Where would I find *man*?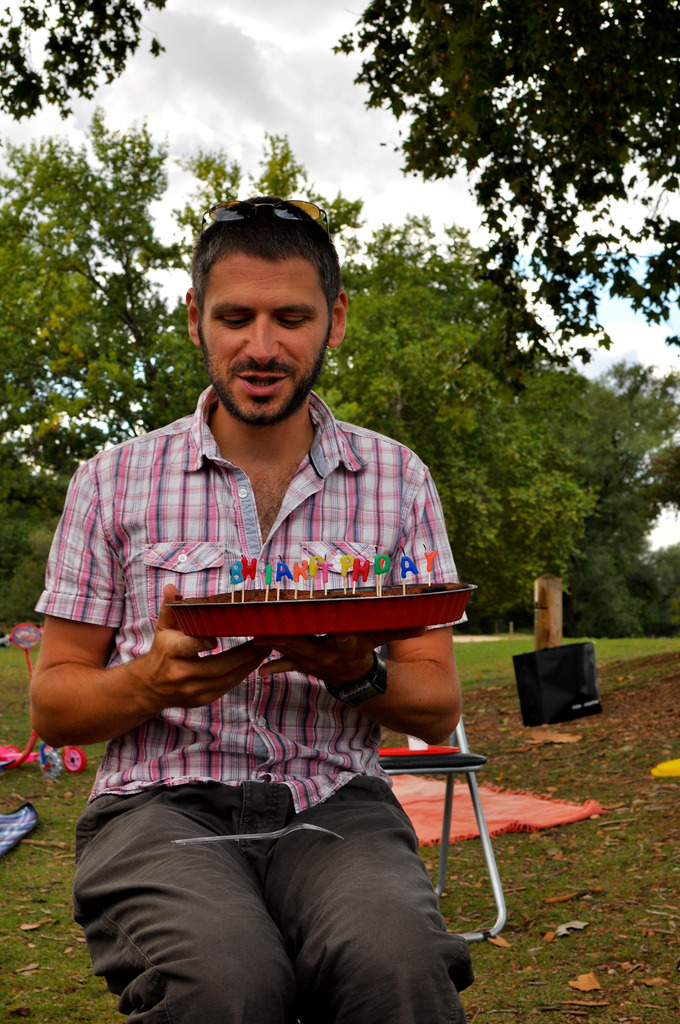
At bbox(29, 223, 490, 953).
